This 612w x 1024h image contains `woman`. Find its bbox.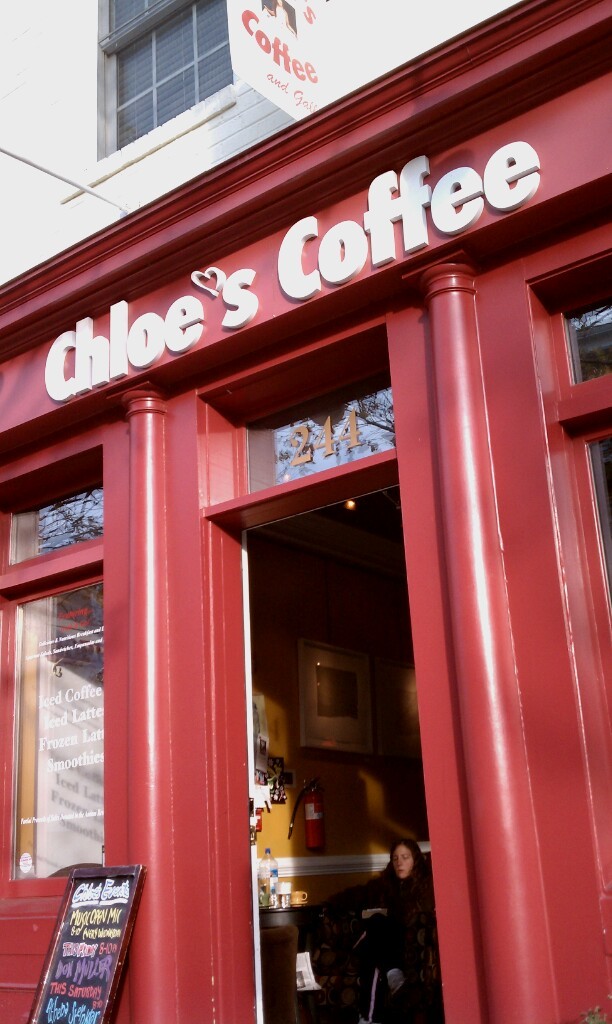
bbox=(375, 841, 445, 1023).
